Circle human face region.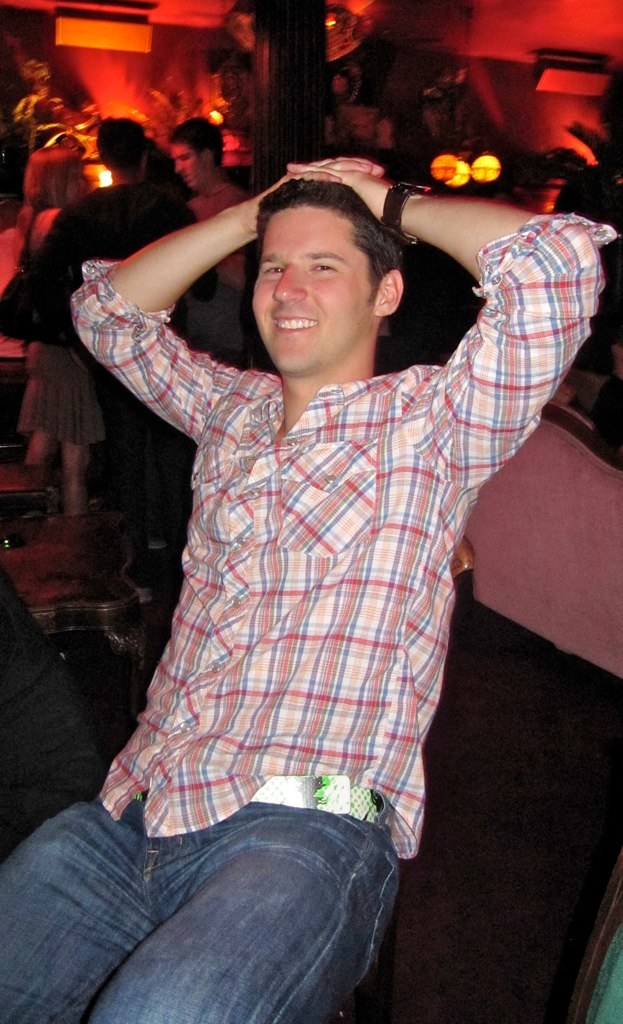
Region: 254,205,376,370.
